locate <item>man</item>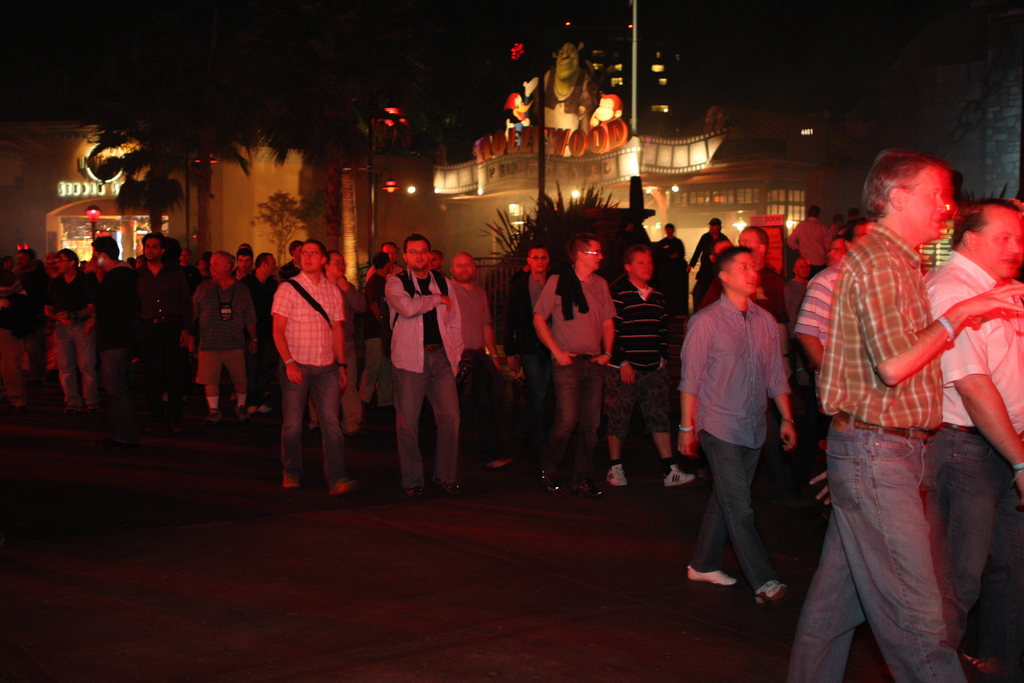
{"x1": 539, "y1": 236, "x2": 620, "y2": 498}
